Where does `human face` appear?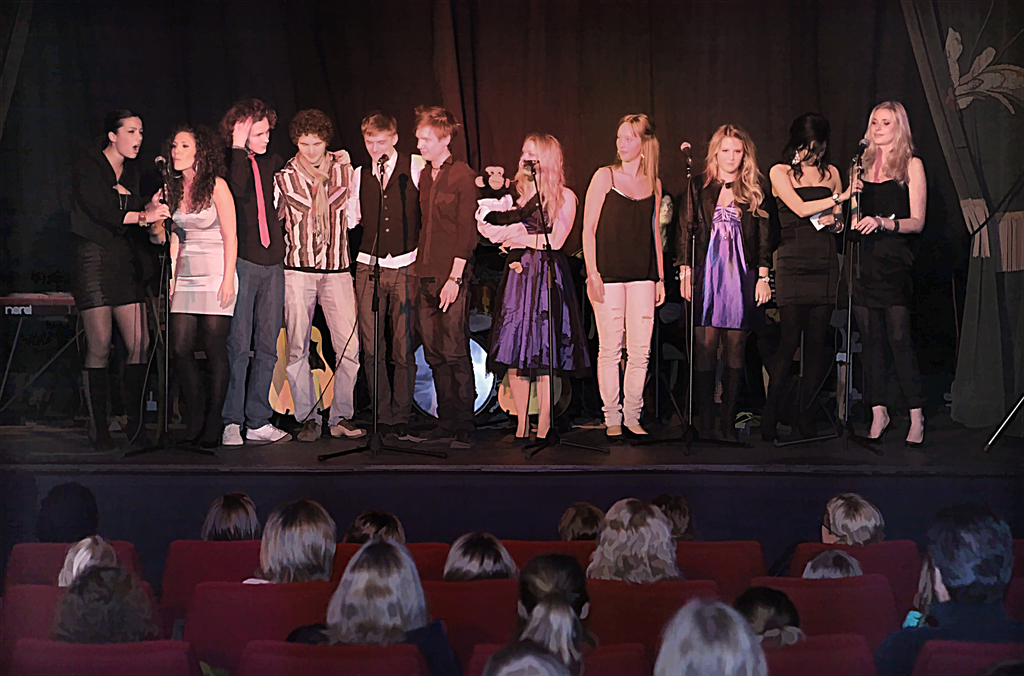
Appears at locate(872, 111, 895, 149).
